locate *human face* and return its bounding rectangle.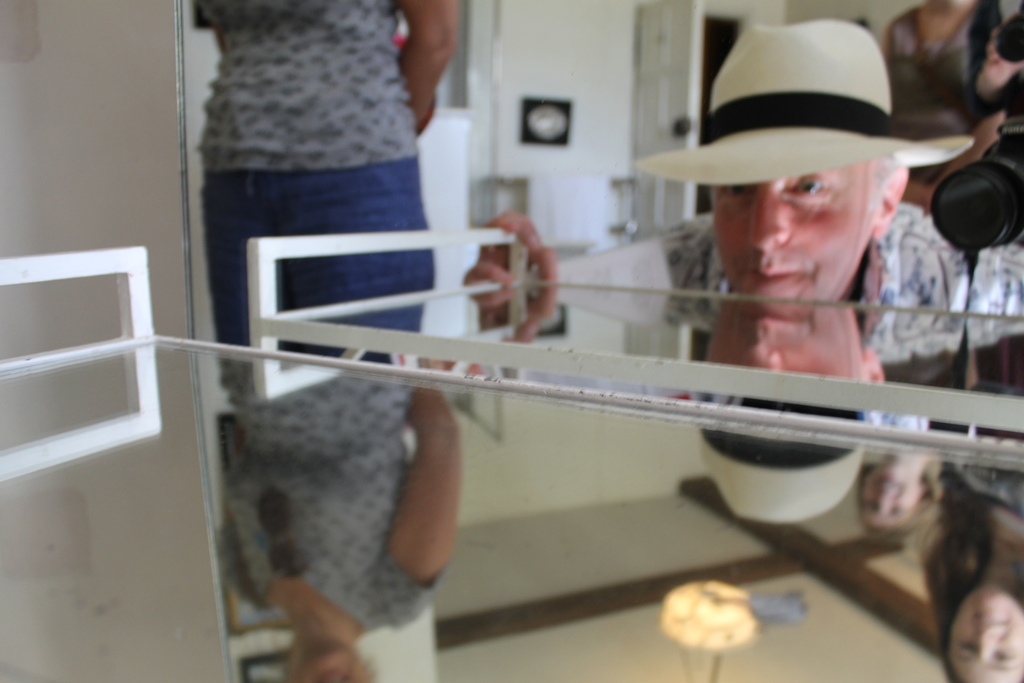
{"x1": 948, "y1": 584, "x2": 1023, "y2": 680}.
